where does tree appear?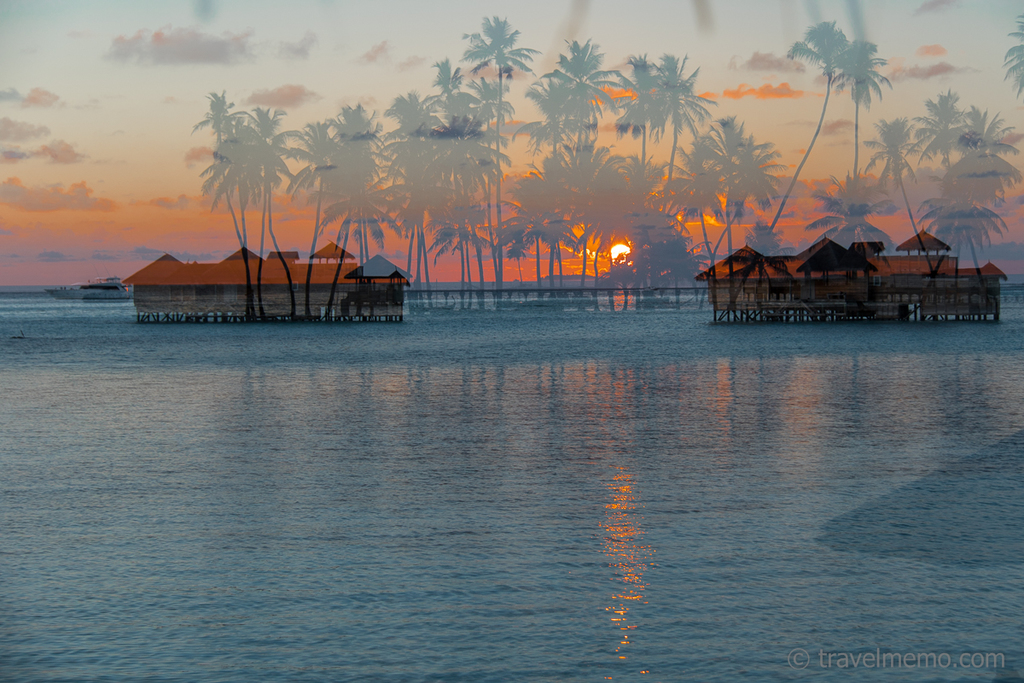
Appears at crop(958, 94, 1009, 268).
